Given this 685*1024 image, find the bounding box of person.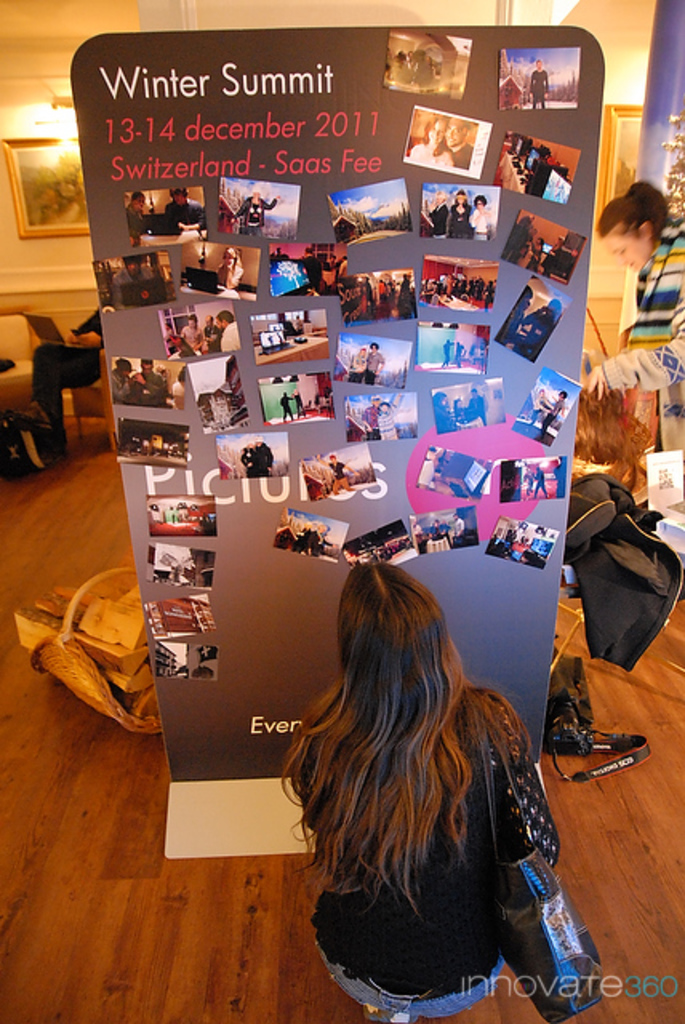
l=536, t=462, r=546, b=485.
